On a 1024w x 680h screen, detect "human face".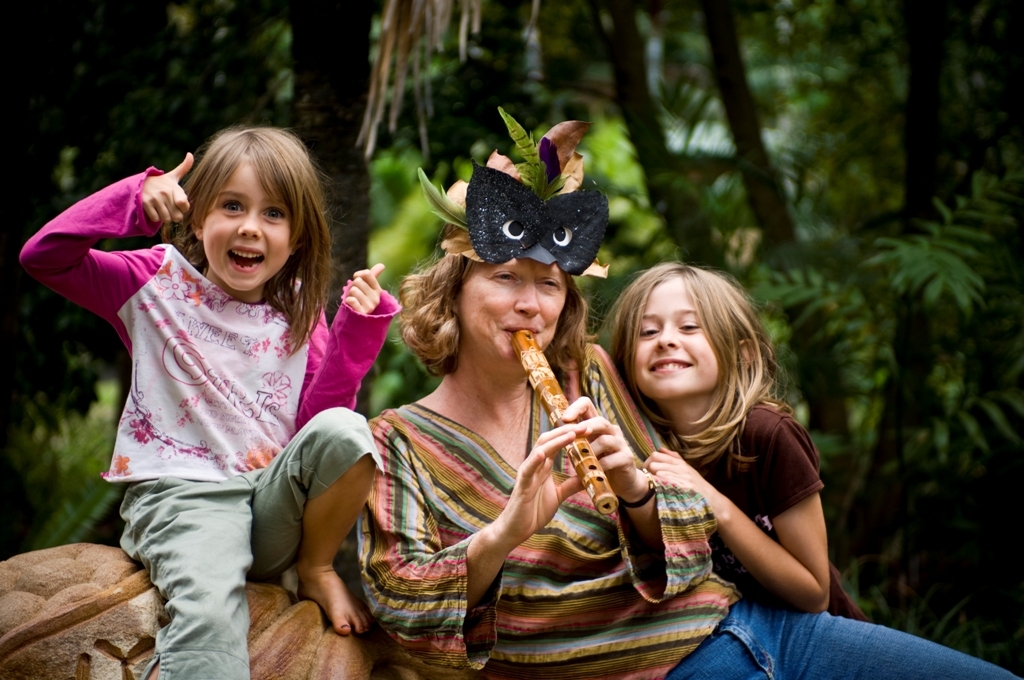
detection(453, 261, 567, 372).
